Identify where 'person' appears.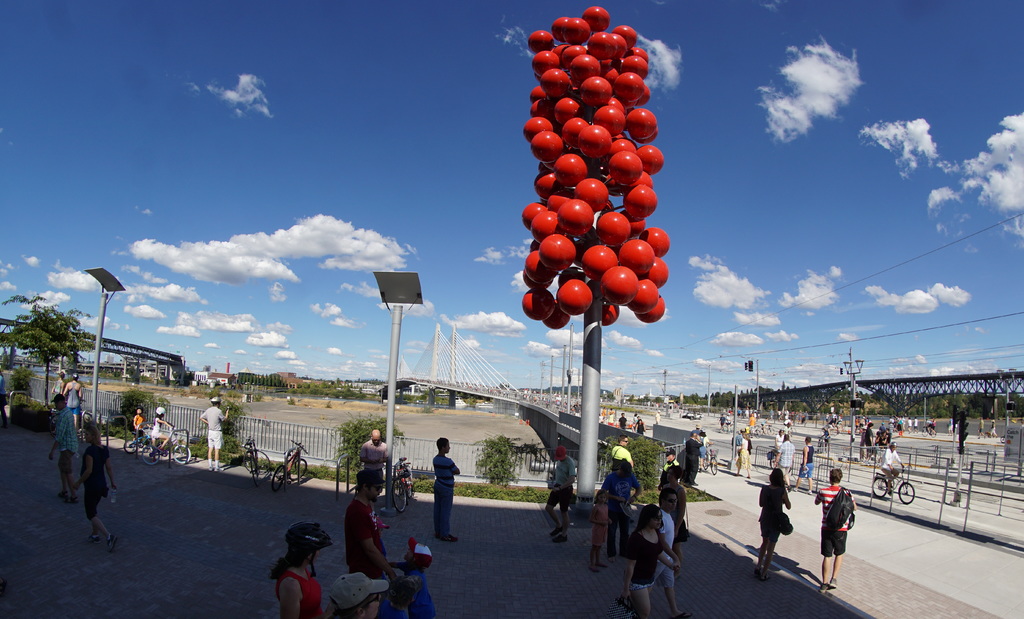
Appears at bbox=[146, 404, 175, 454].
